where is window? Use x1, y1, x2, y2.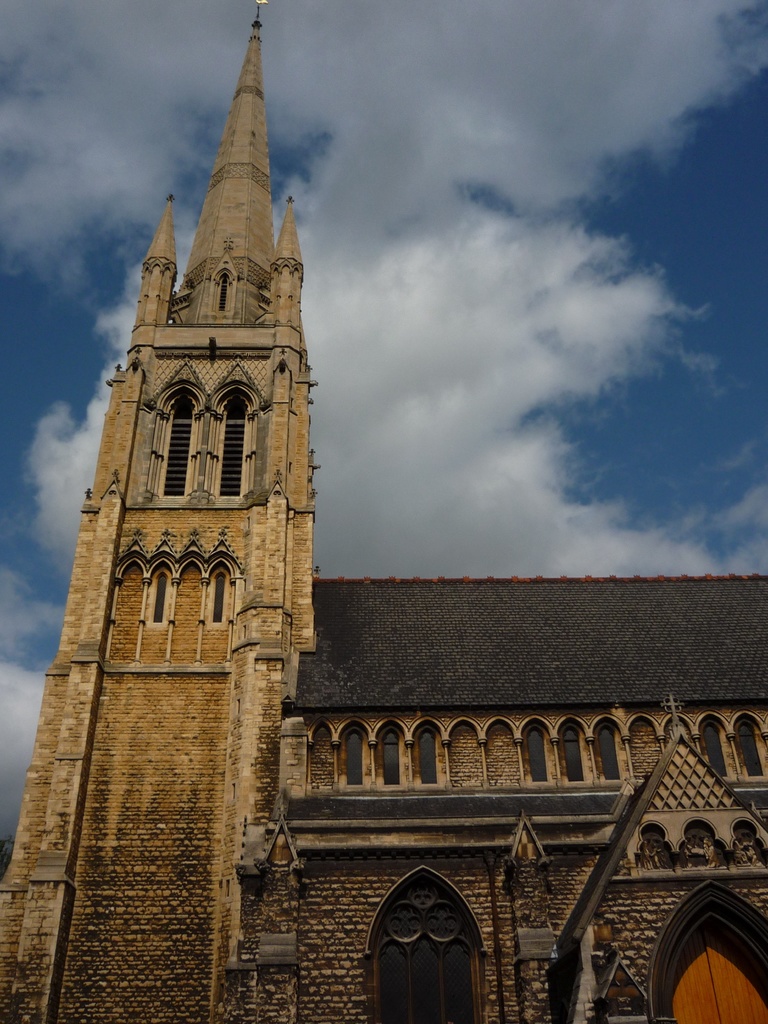
701, 727, 731, 778.
